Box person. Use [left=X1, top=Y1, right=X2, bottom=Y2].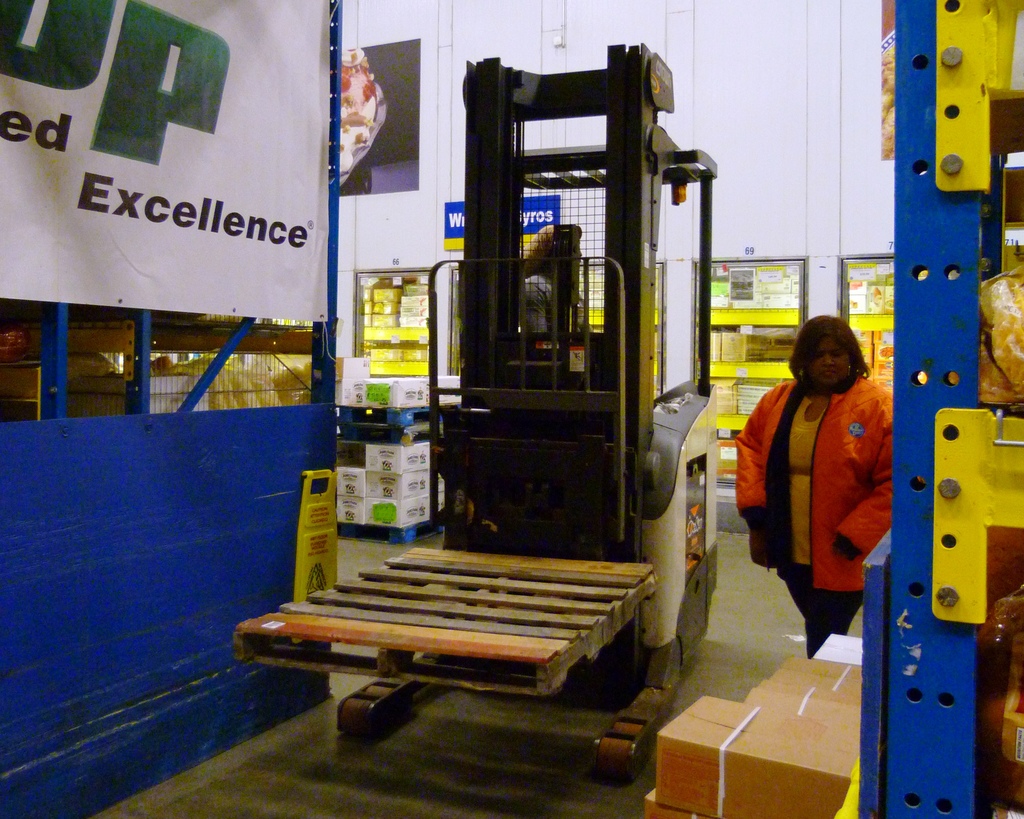
[left=738, top=307, right=897, bottom=657].
